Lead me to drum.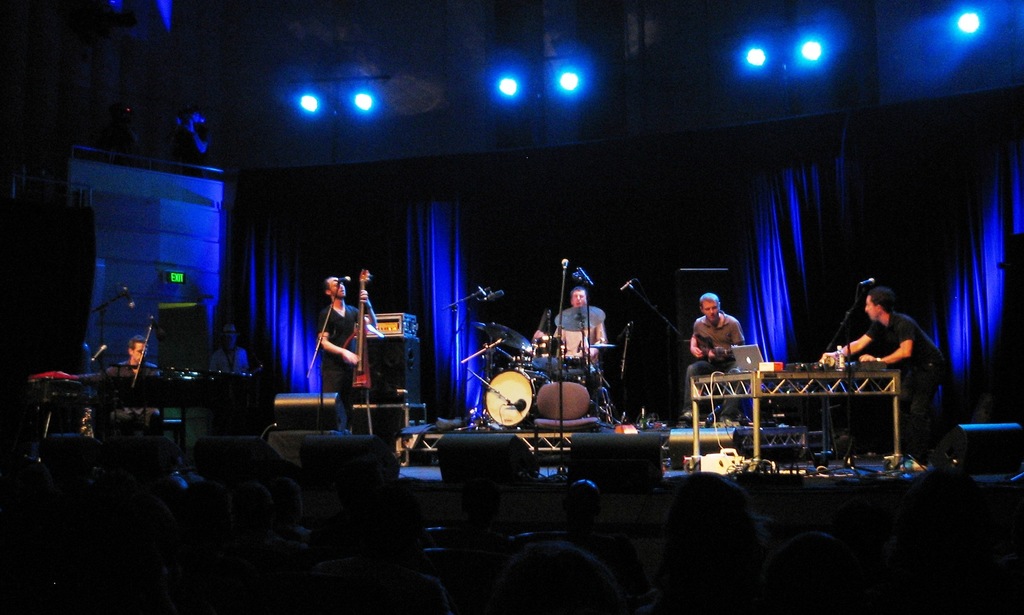
Lead to [481, 365, 536, 430].
